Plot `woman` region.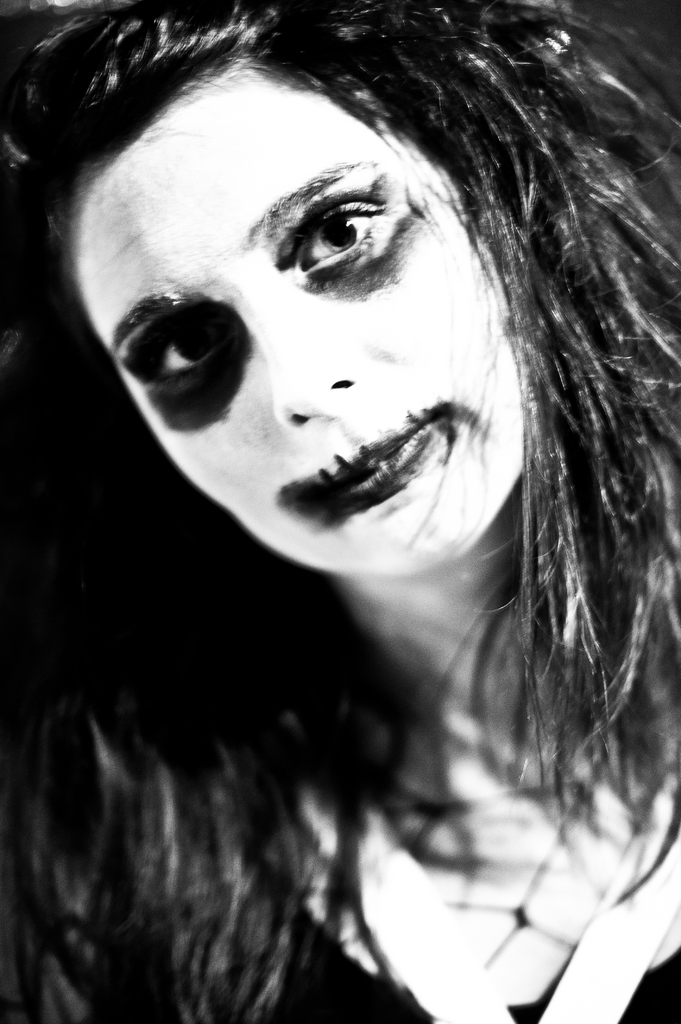
Plotted at (23,0,641,952).
